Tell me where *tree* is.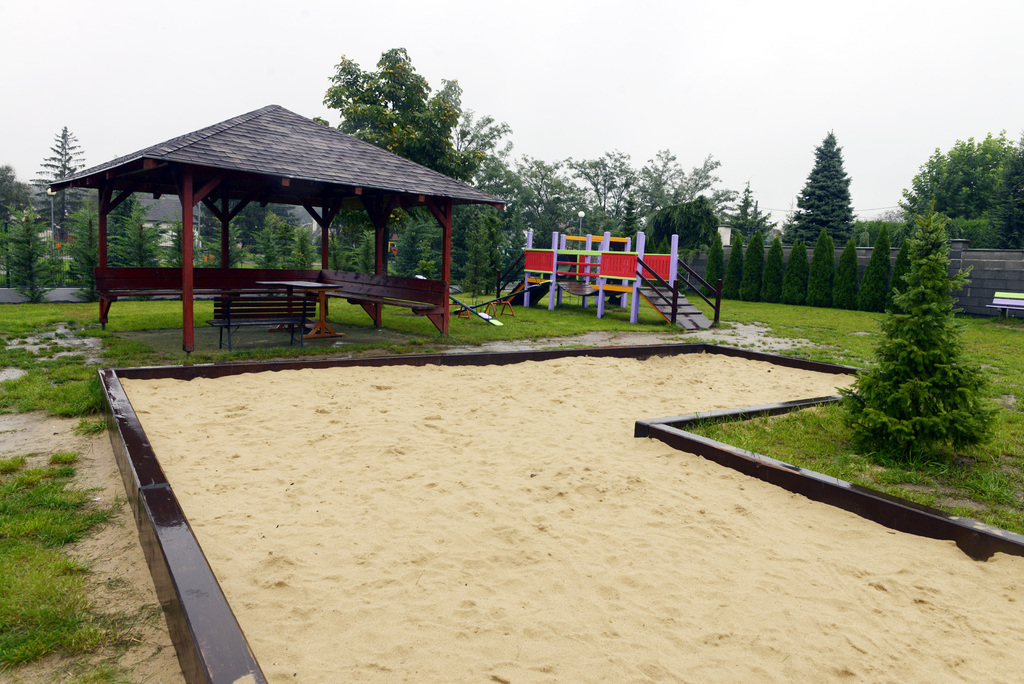
*tree* is at box(0, 163, 36, 302).
